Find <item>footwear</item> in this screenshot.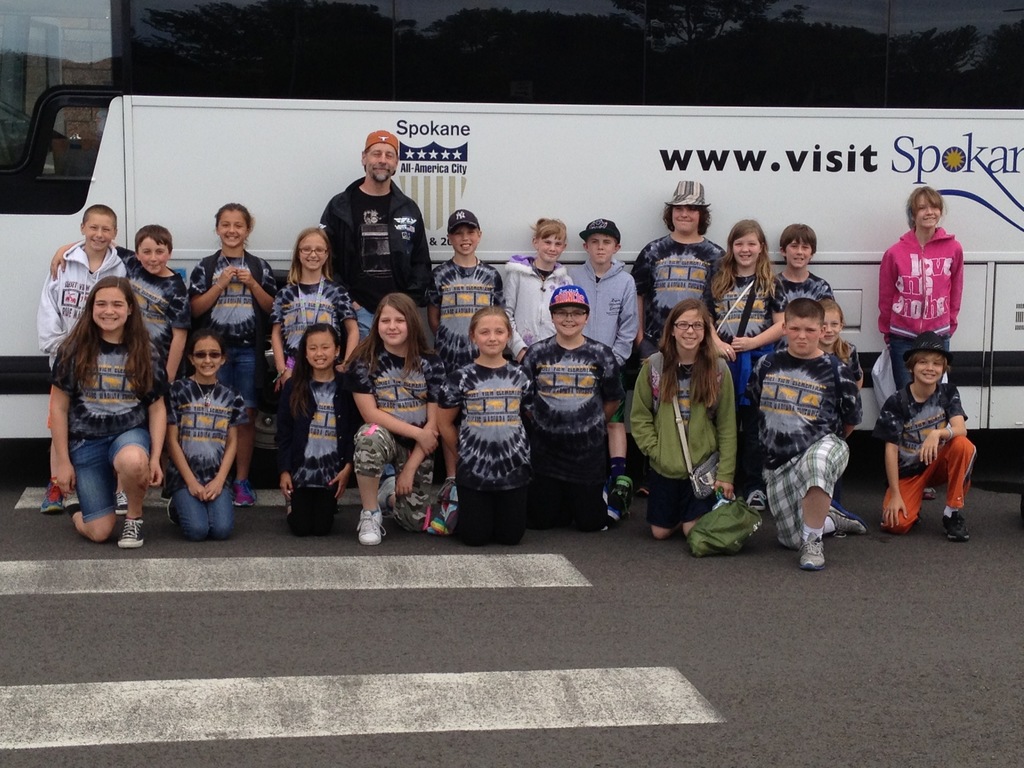
The bounding box for <item>footwear</item> is (left=799, top=524, right=827, bottom=576).
